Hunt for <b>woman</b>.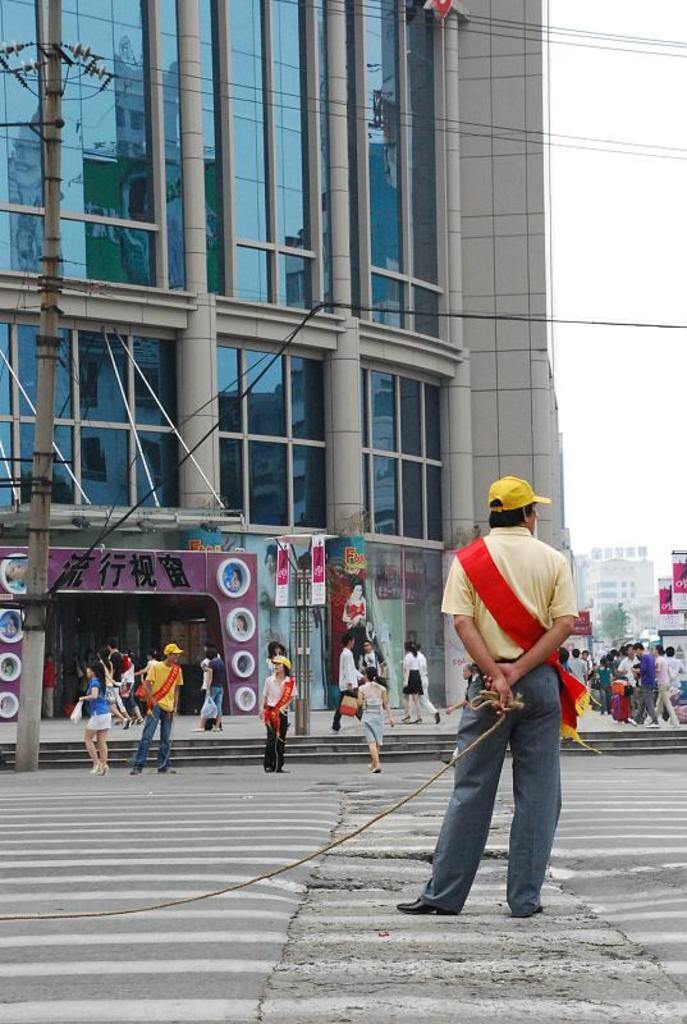
Hunted down at Rect(650, 649, 678, 721).
